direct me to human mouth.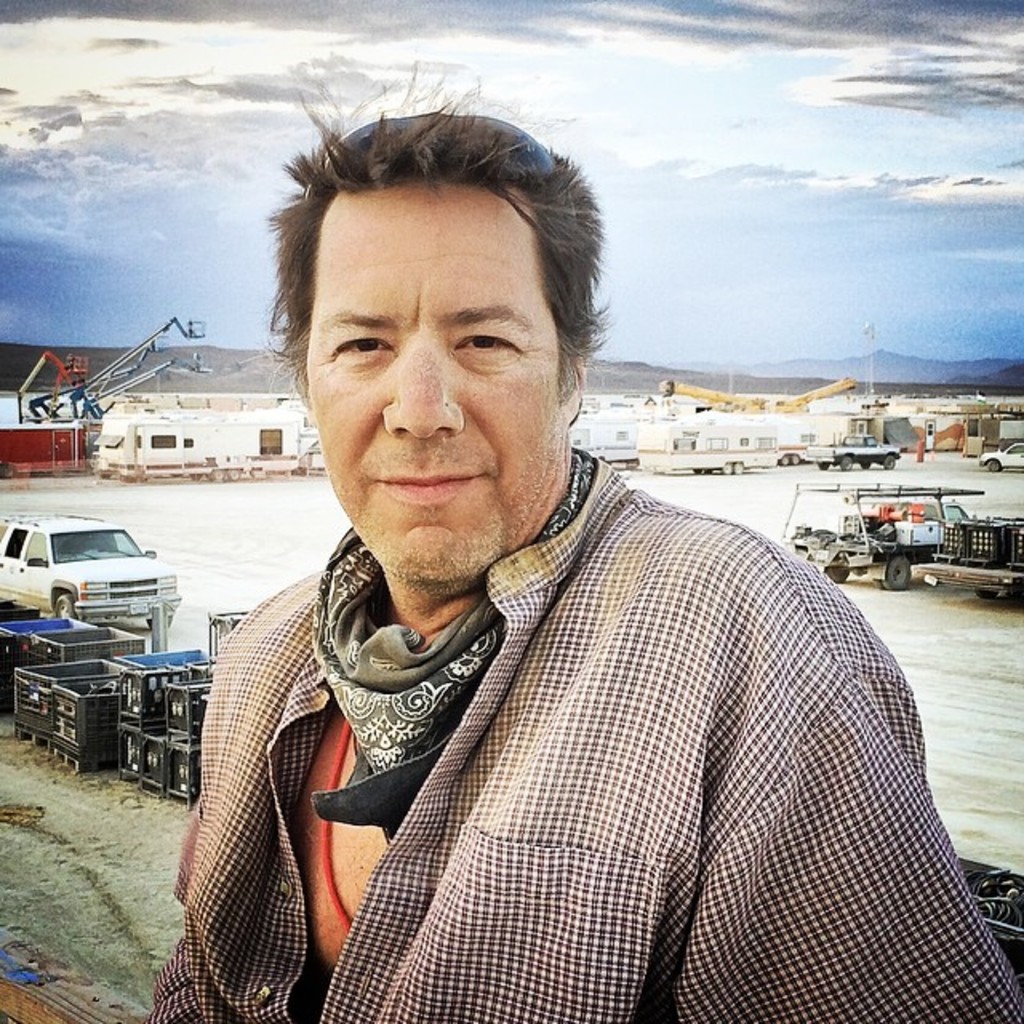
Direction: {"x1": 362, "y1": 467, "x2": 483, "y2": 514}.
